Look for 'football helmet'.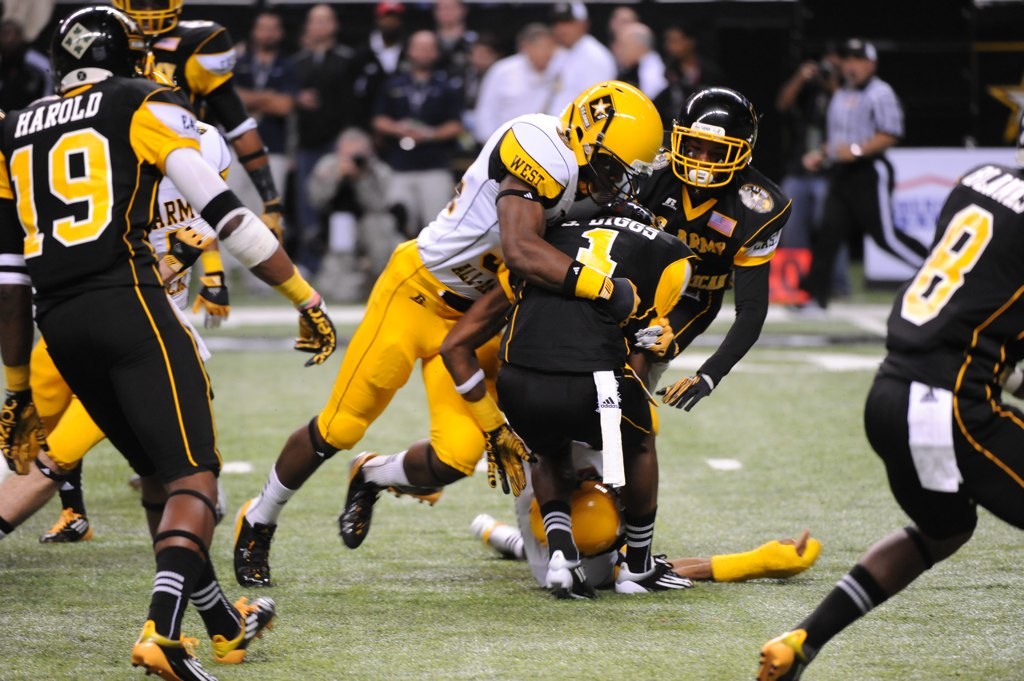
Found: pyautogui.locateOnScreen(48, 3, 164, 92).
